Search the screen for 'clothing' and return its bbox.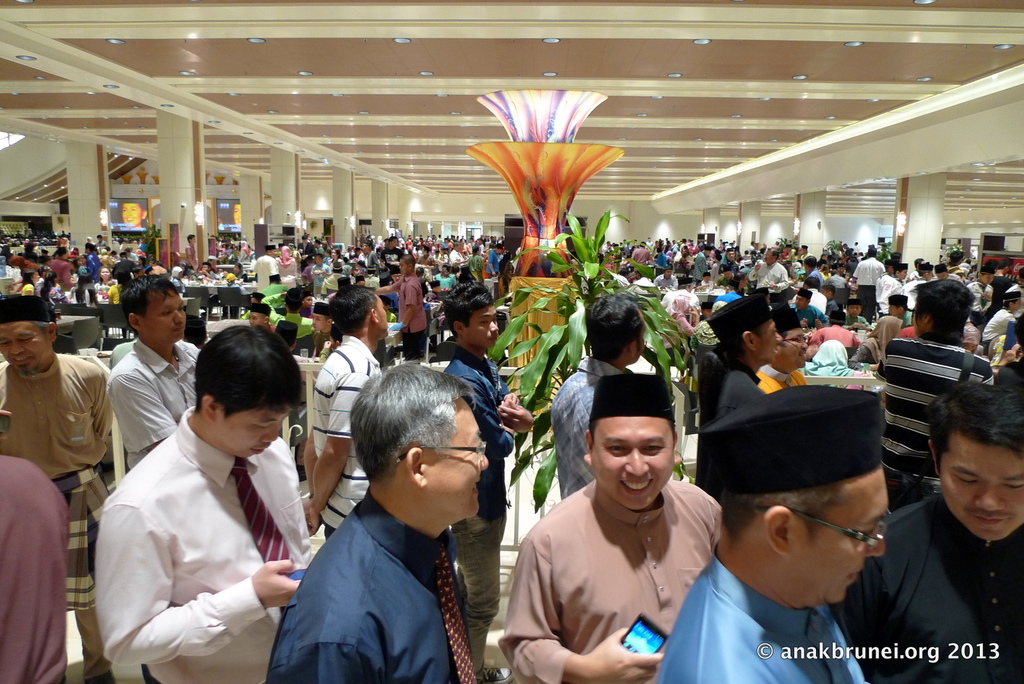
Found: box(109, 334, 205, 469).
